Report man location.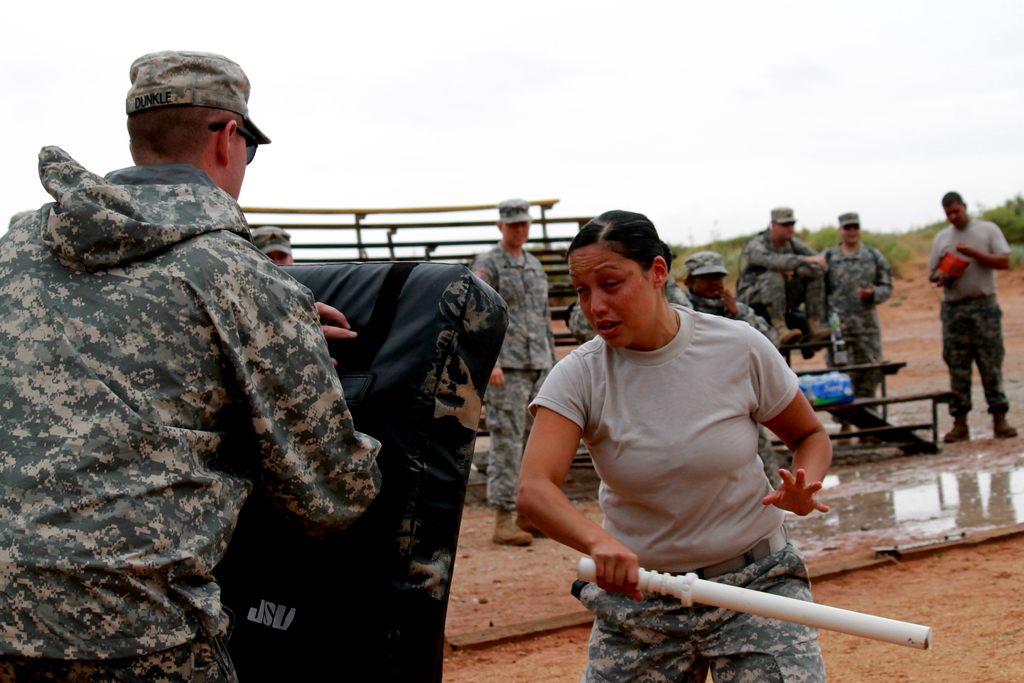
Report: pyautogui.locateOnScreen(247, 224, 294, 265).
